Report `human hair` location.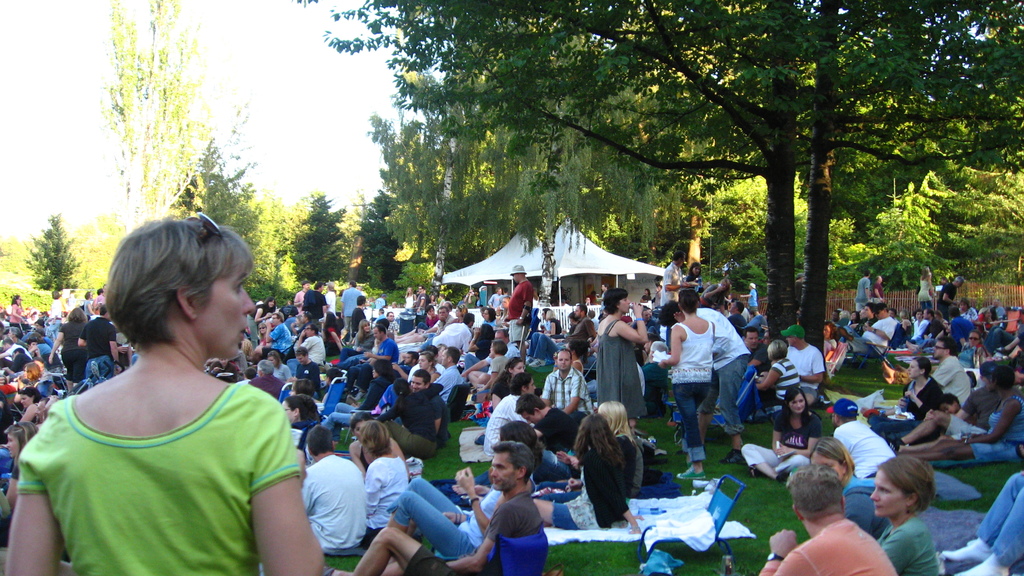
Report: [x1=600, y1=290, x2=630, y2=316].
